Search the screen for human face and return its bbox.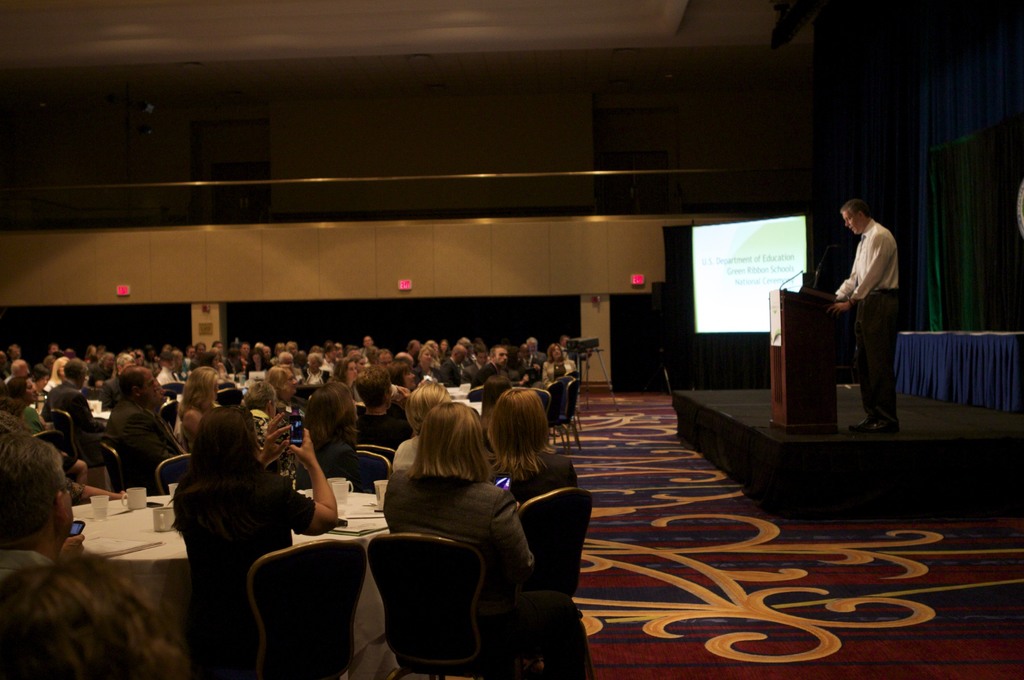
Found: 306 360 319 372.
